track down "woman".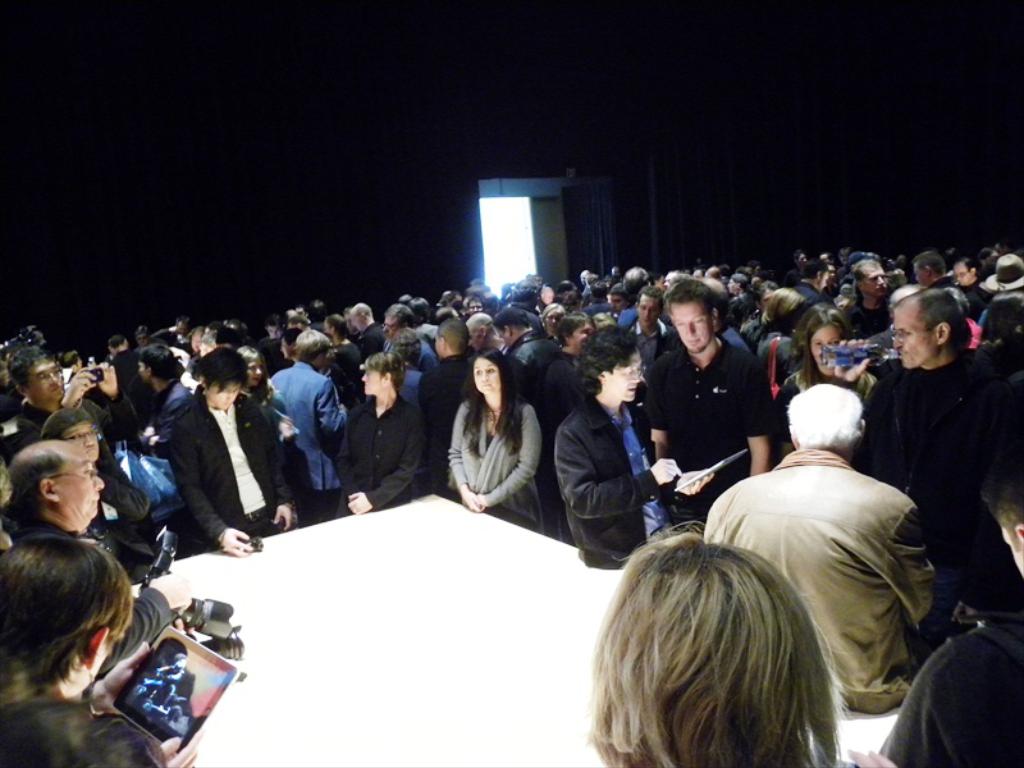
Tracked to locate(534, 302, 570, 340).
